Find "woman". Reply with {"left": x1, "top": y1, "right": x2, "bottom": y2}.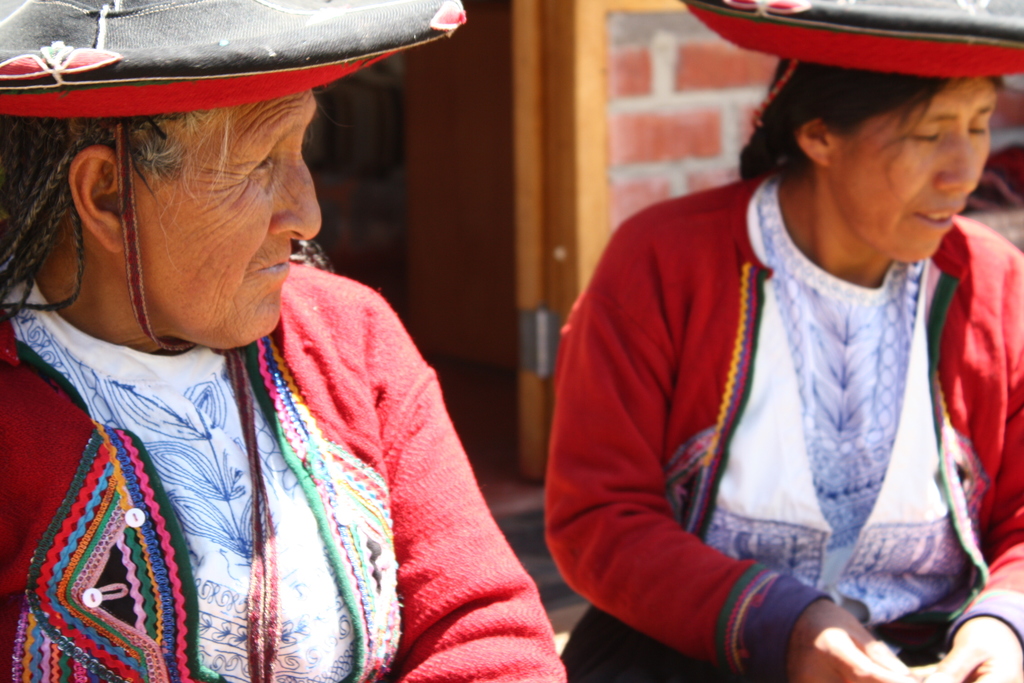
{"left": 543, "top": 0, "right": 1023, "bottom": 682}.
